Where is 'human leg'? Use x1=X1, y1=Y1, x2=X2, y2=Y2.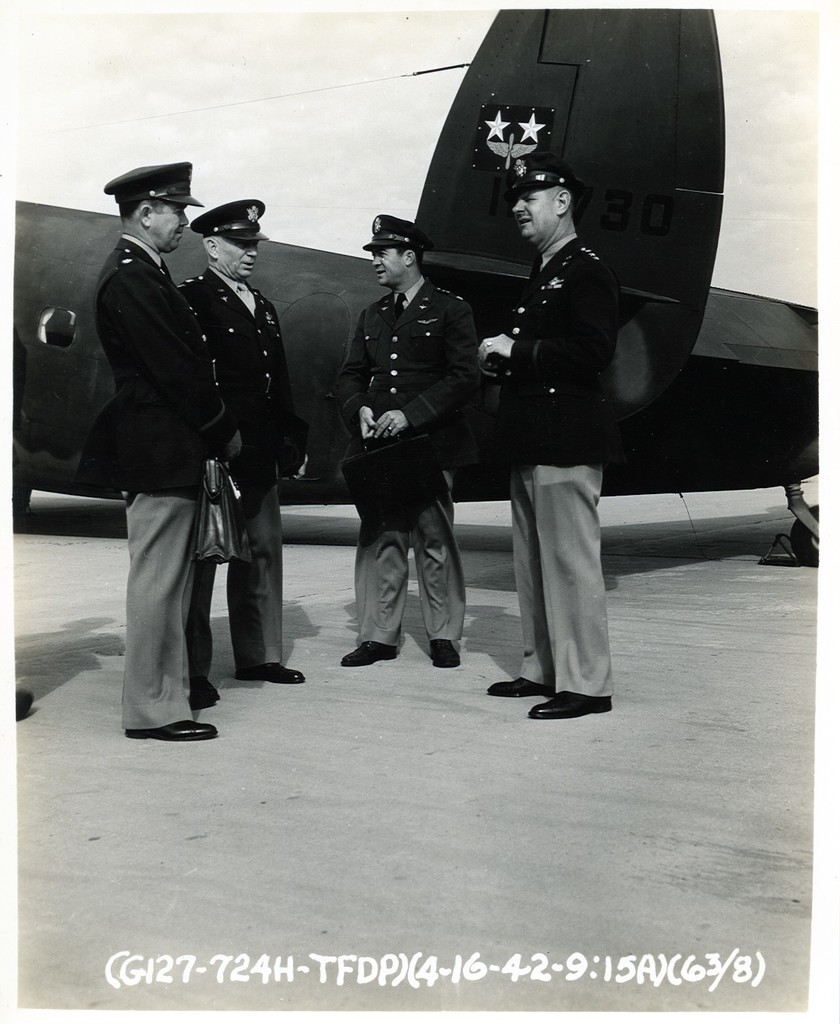
x1=225, y1=472, x2=304, y2=682.
